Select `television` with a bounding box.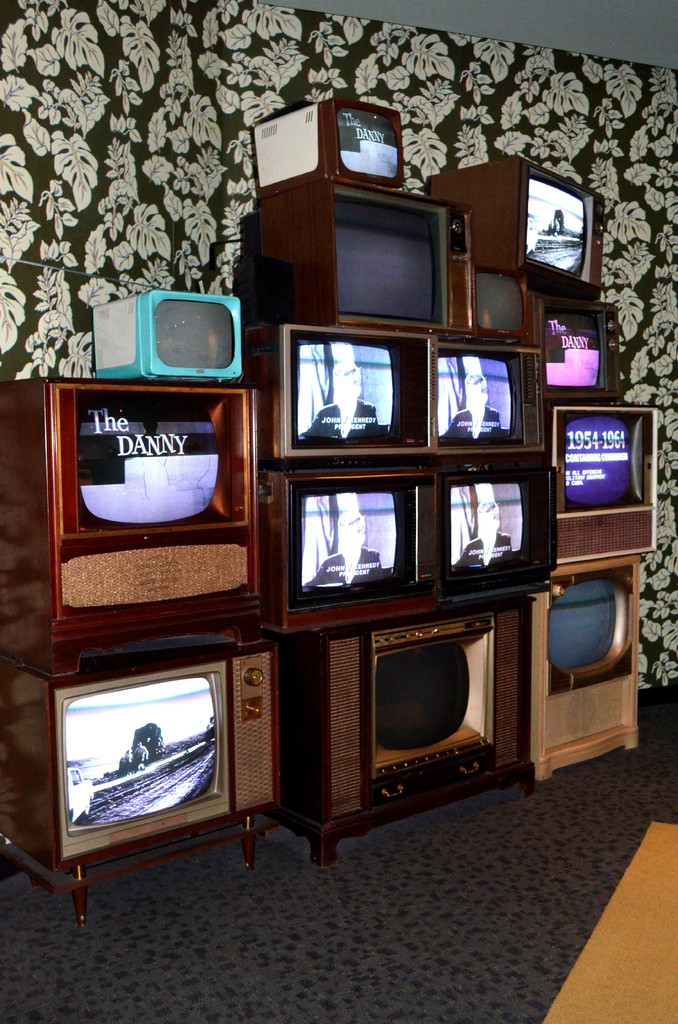
BBox(239, 181, 448, 312).
